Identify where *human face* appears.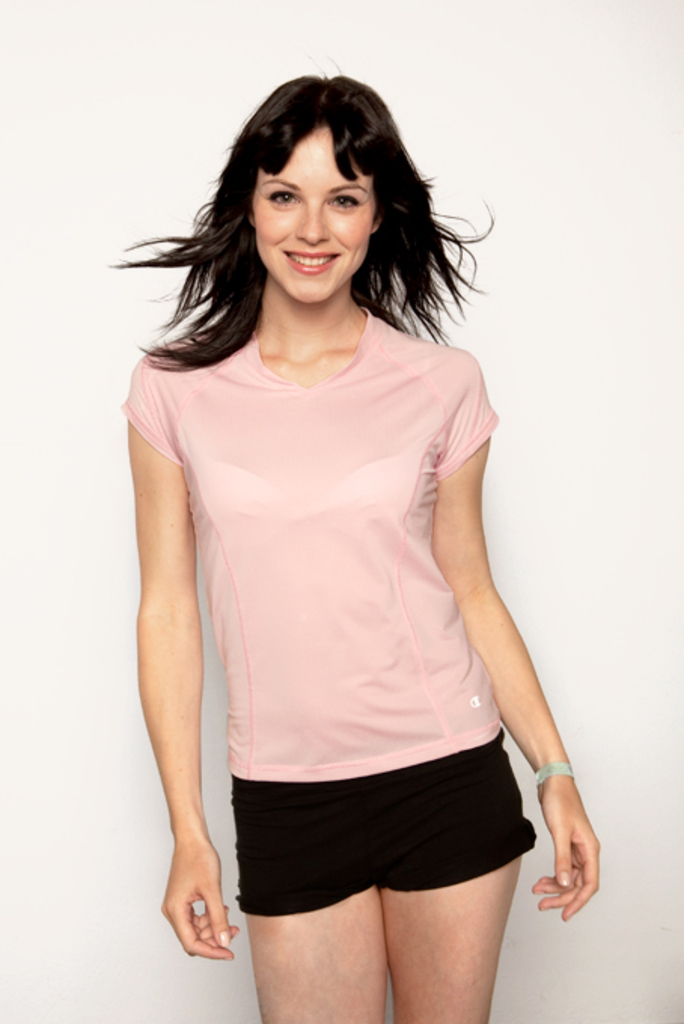
Appears at 252/133/375/303.
